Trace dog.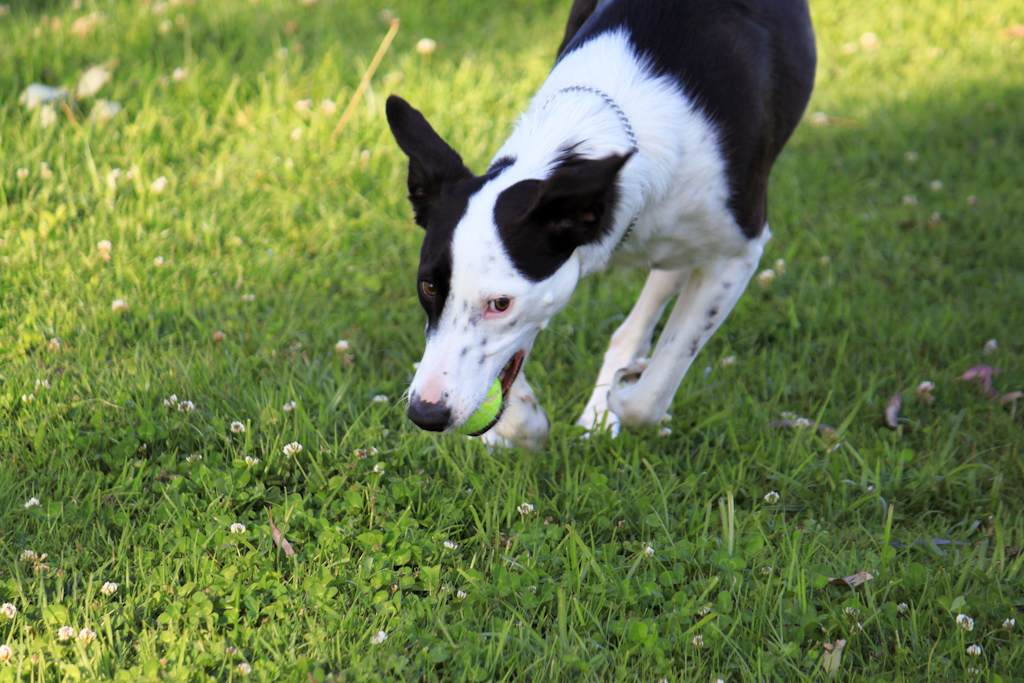
Traced to Rect(380, 0, 819, 456).
